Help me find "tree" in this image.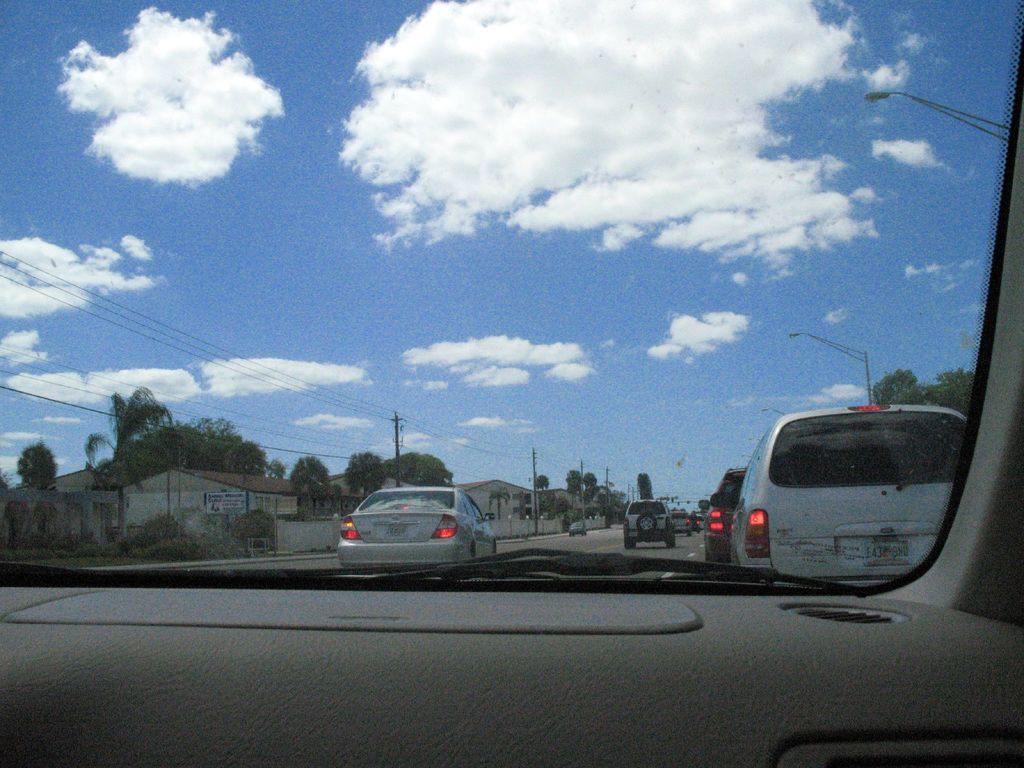
Found it: <box>879,368,987,417</box>.
